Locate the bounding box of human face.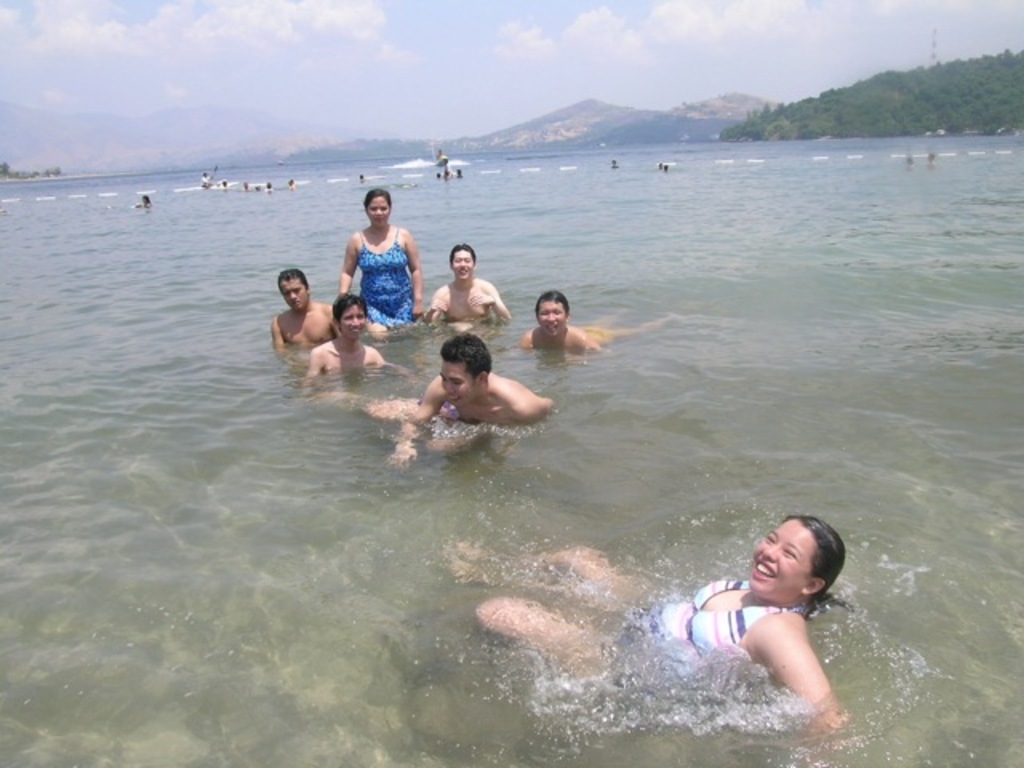
Bounding box: <region>363, 187, 394, 227</region>.
